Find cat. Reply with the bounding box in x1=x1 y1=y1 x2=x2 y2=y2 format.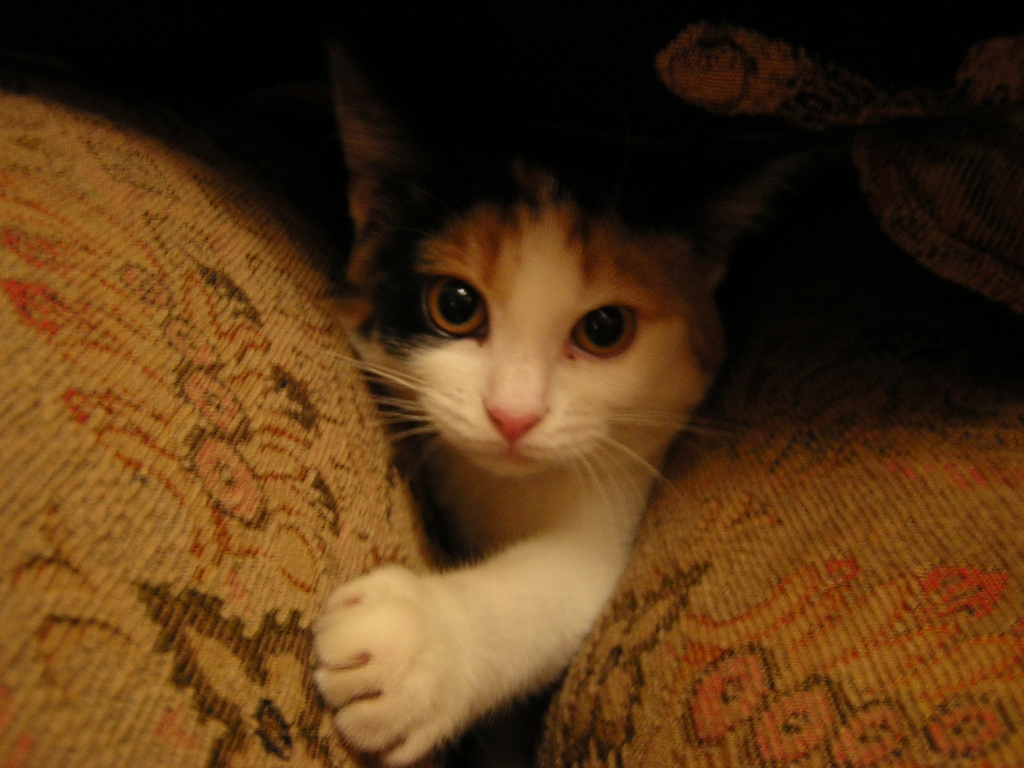
x1=296 y1=68 x2=785 y2=747.
